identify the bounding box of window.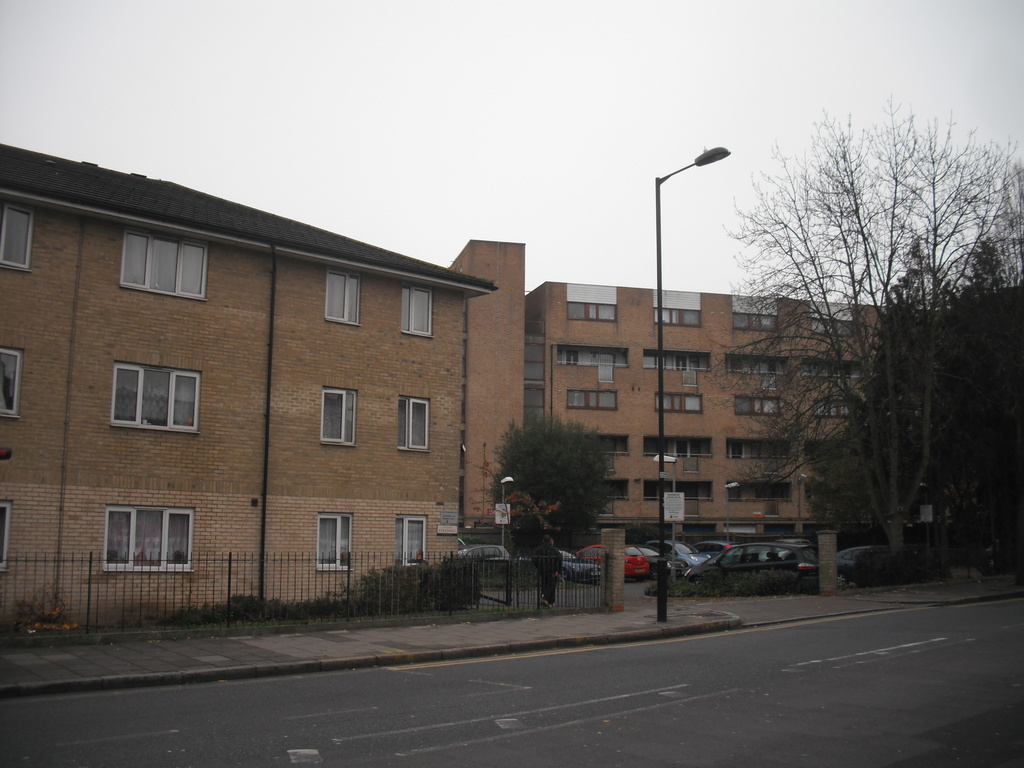
<bbox>800, 439, 858, 456</bbox>.
